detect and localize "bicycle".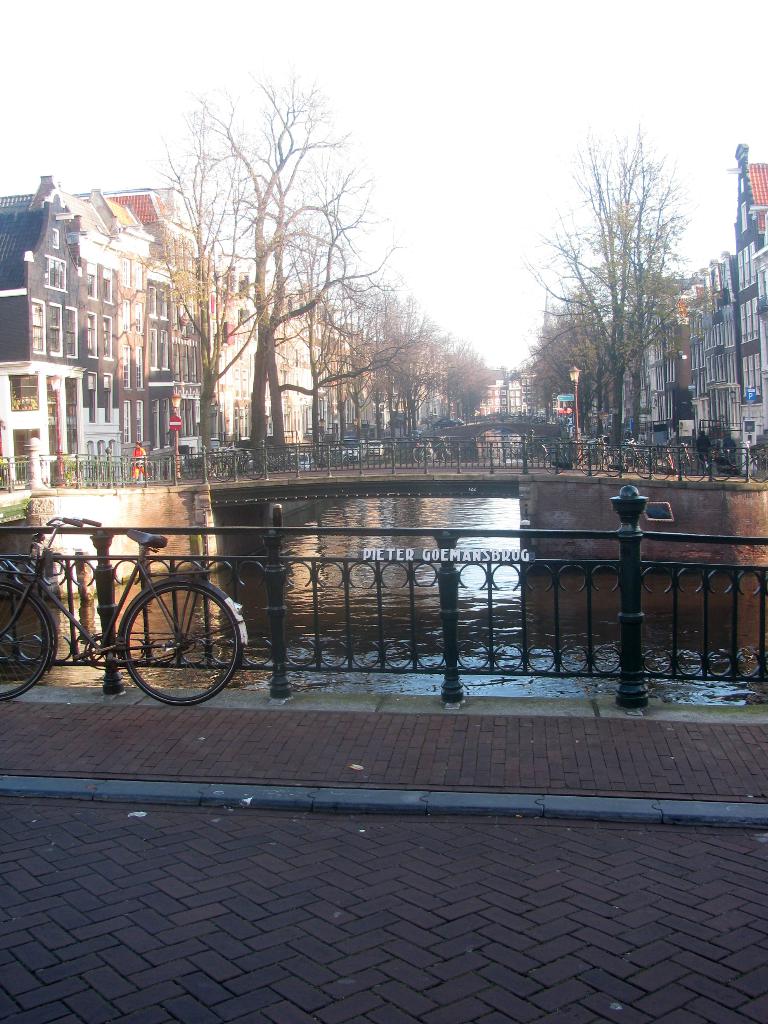
Localized at {"x1": 598, "y1": 431, "x2": 655, "y2": 477}.
